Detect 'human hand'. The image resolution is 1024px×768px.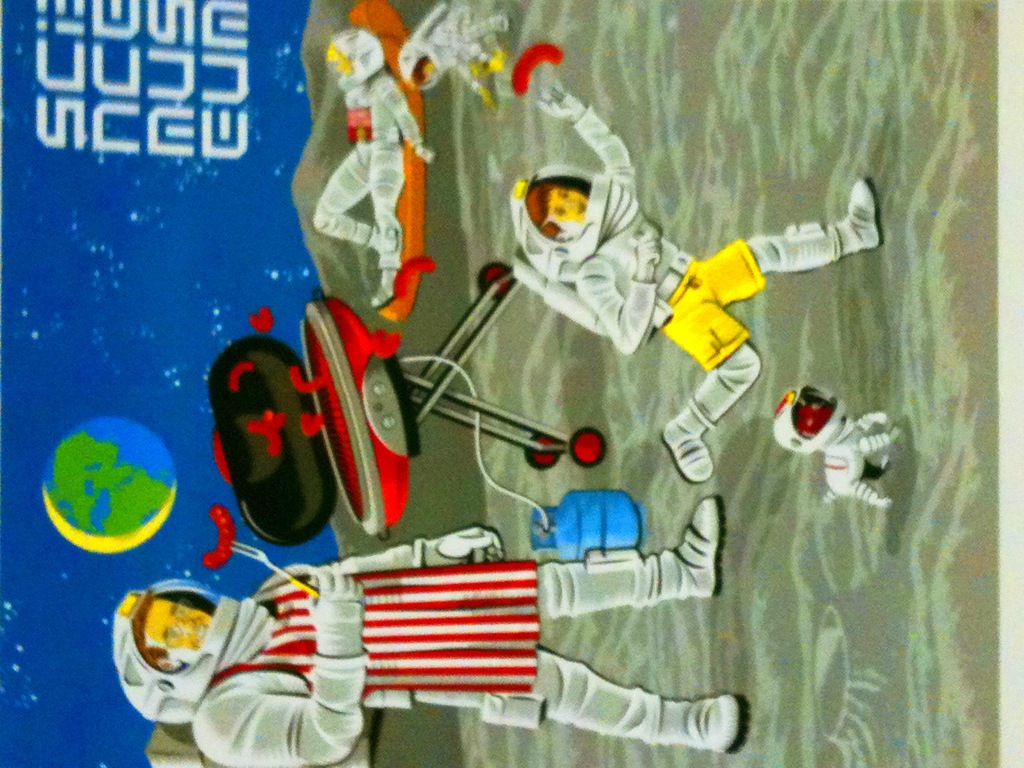
BBox(424, 525, 503, 567).
